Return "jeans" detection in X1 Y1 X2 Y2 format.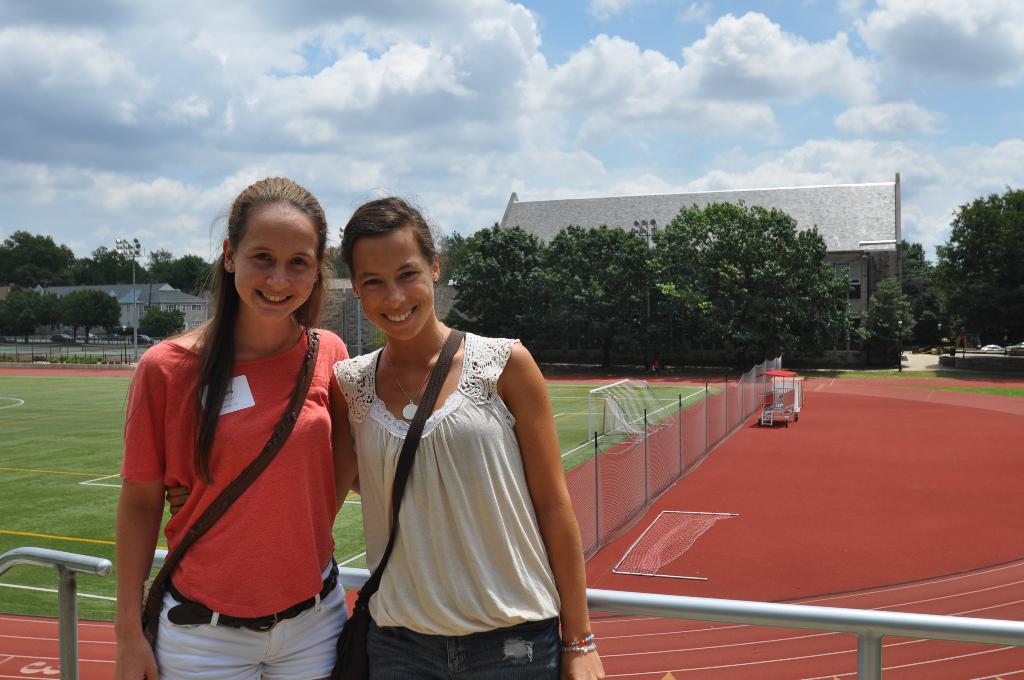
368 617 562 679.
